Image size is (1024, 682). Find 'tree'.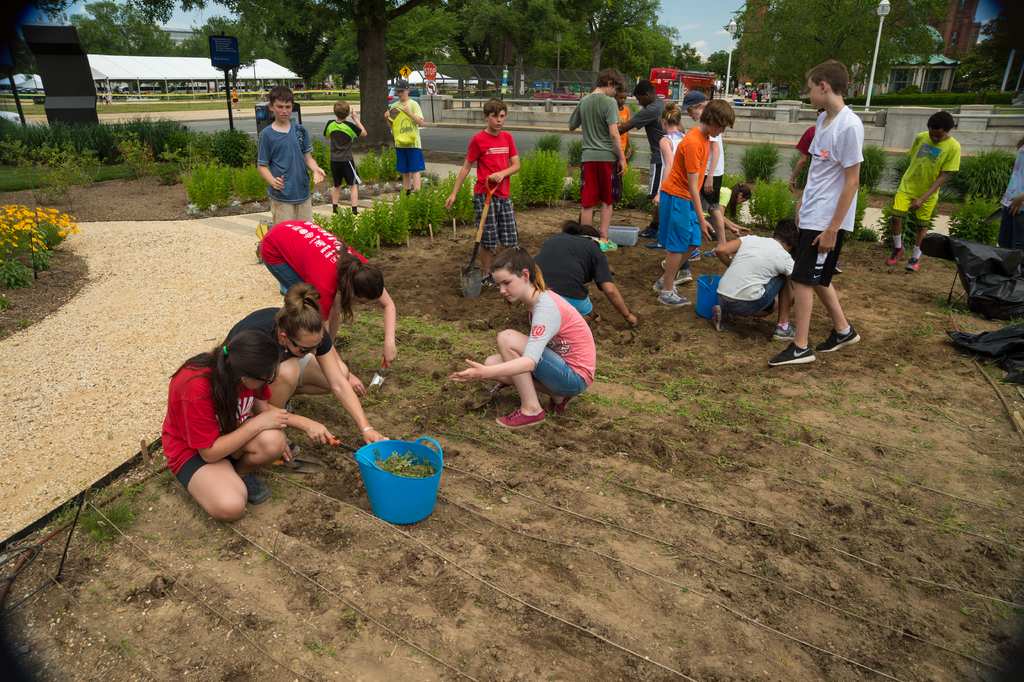
l=952, t=0, r=1023, b=85.
